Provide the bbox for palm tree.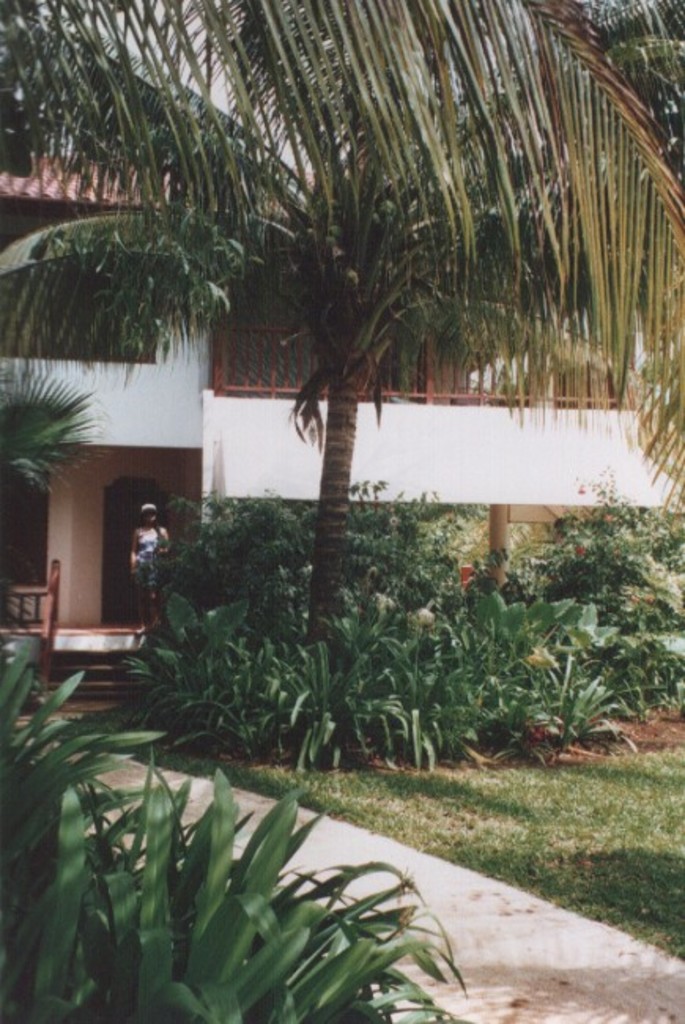
bbox(94, 32, 561, 810).
